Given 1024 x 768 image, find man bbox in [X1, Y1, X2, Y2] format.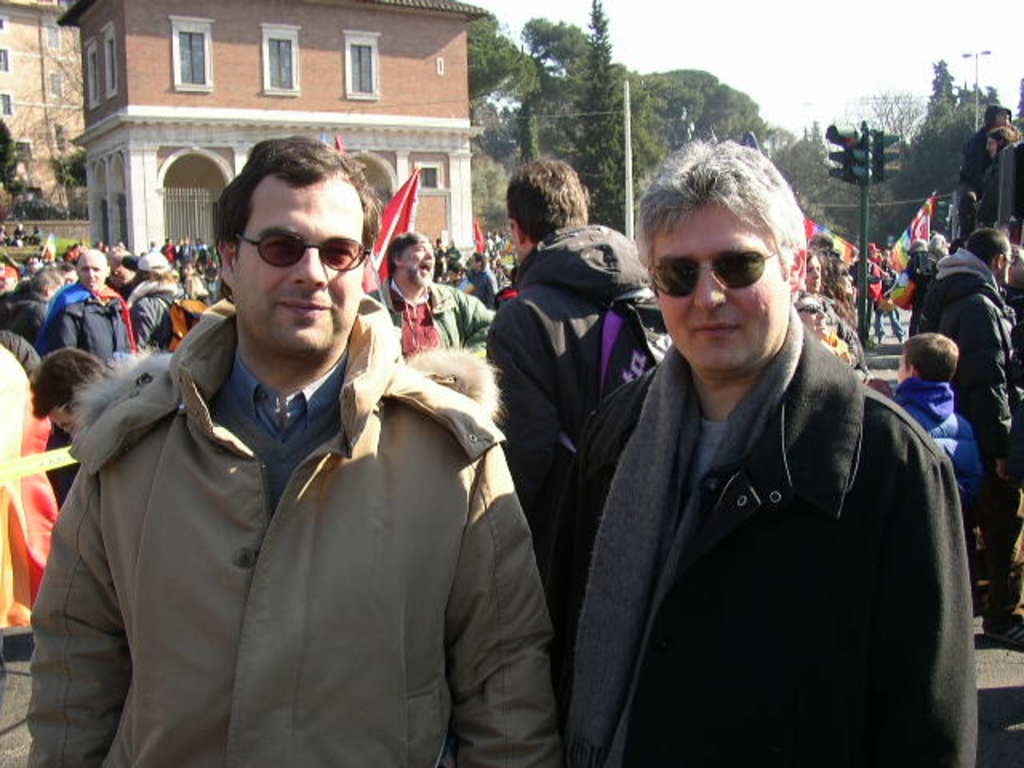
[362, 227, 501, 358].
